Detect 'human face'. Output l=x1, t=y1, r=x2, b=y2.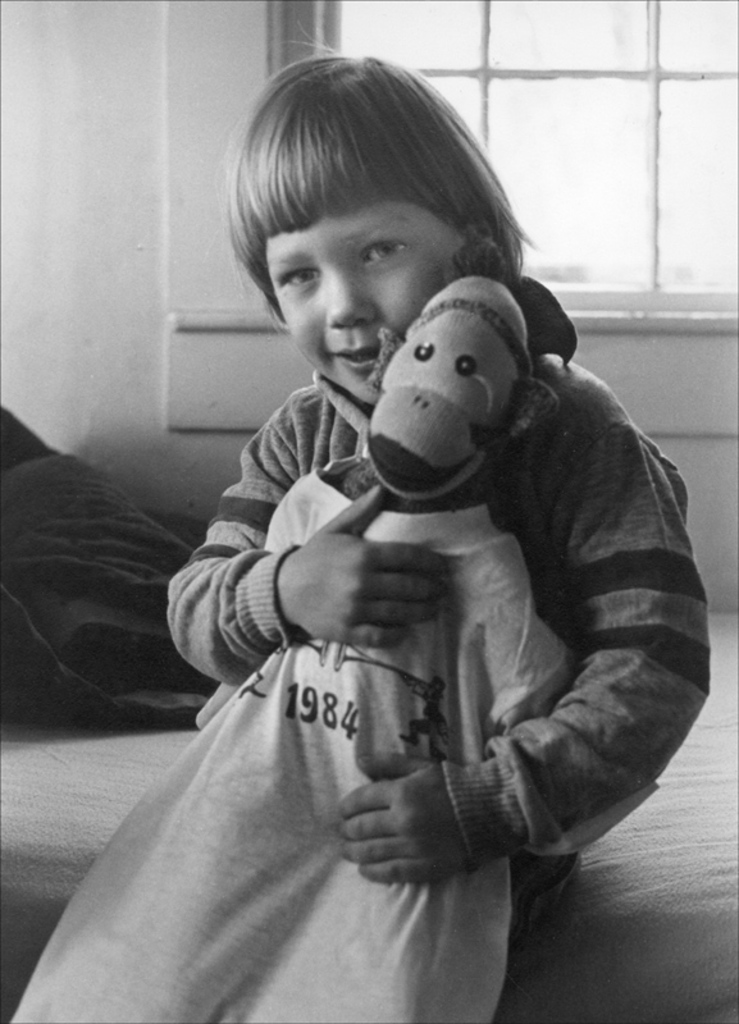
l=272, t=202, r=464, b=406.
